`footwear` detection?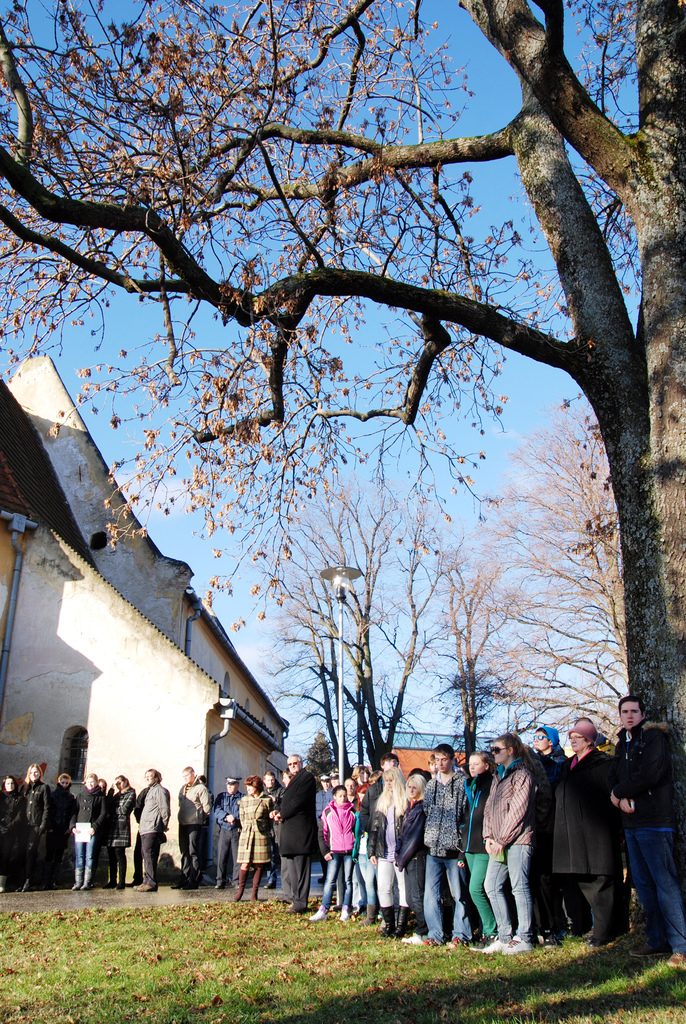
locate(340, 911, 349, 923)
